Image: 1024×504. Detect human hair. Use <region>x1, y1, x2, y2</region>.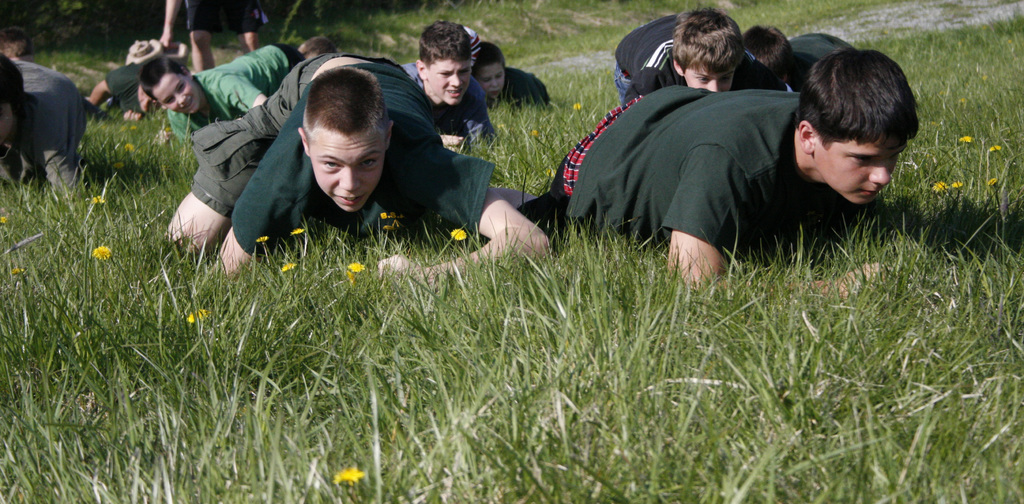
<region>741, 22, 792, 84</region>.
